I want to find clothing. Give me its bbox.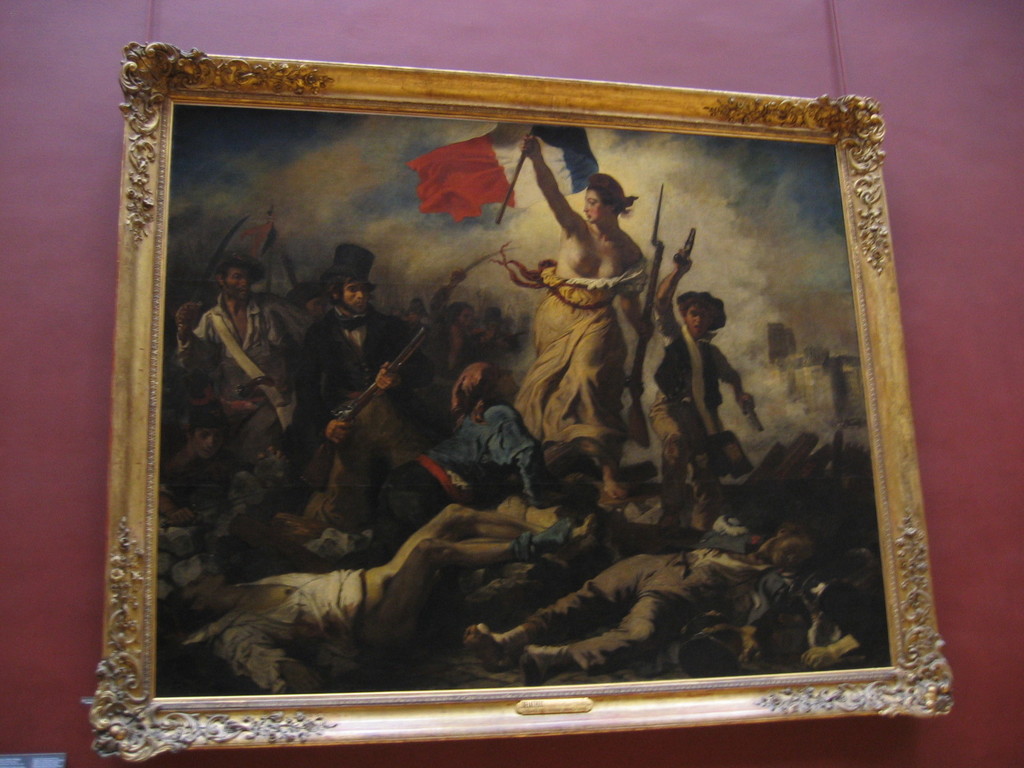
bbox=[651, 337, 745, 403].
